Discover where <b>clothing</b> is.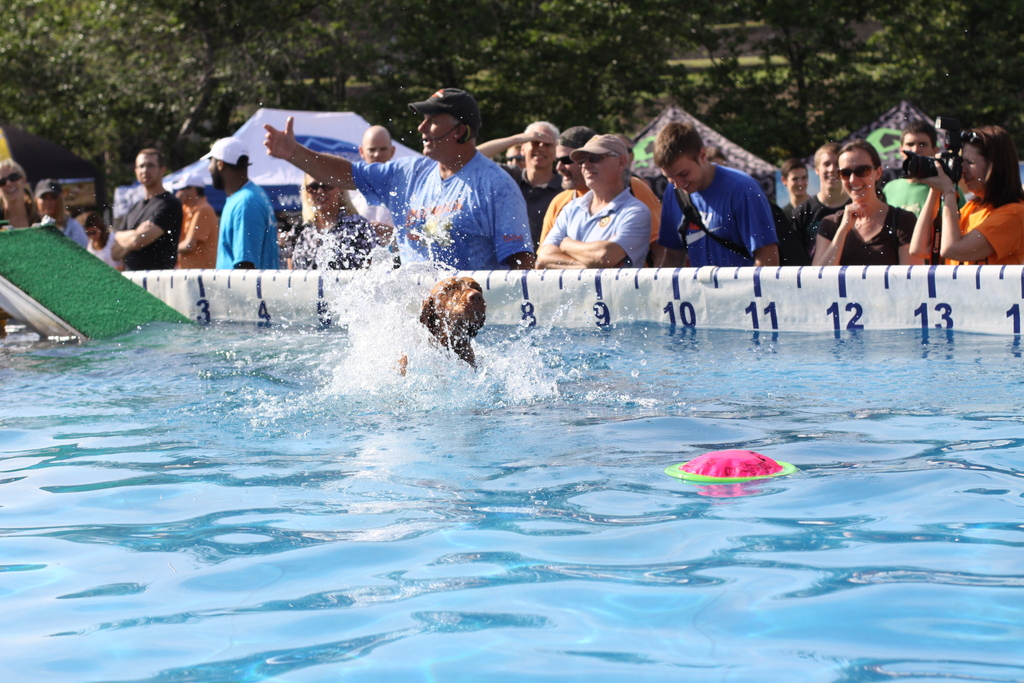
Discovered at region(781, 159, 1023, 270).
